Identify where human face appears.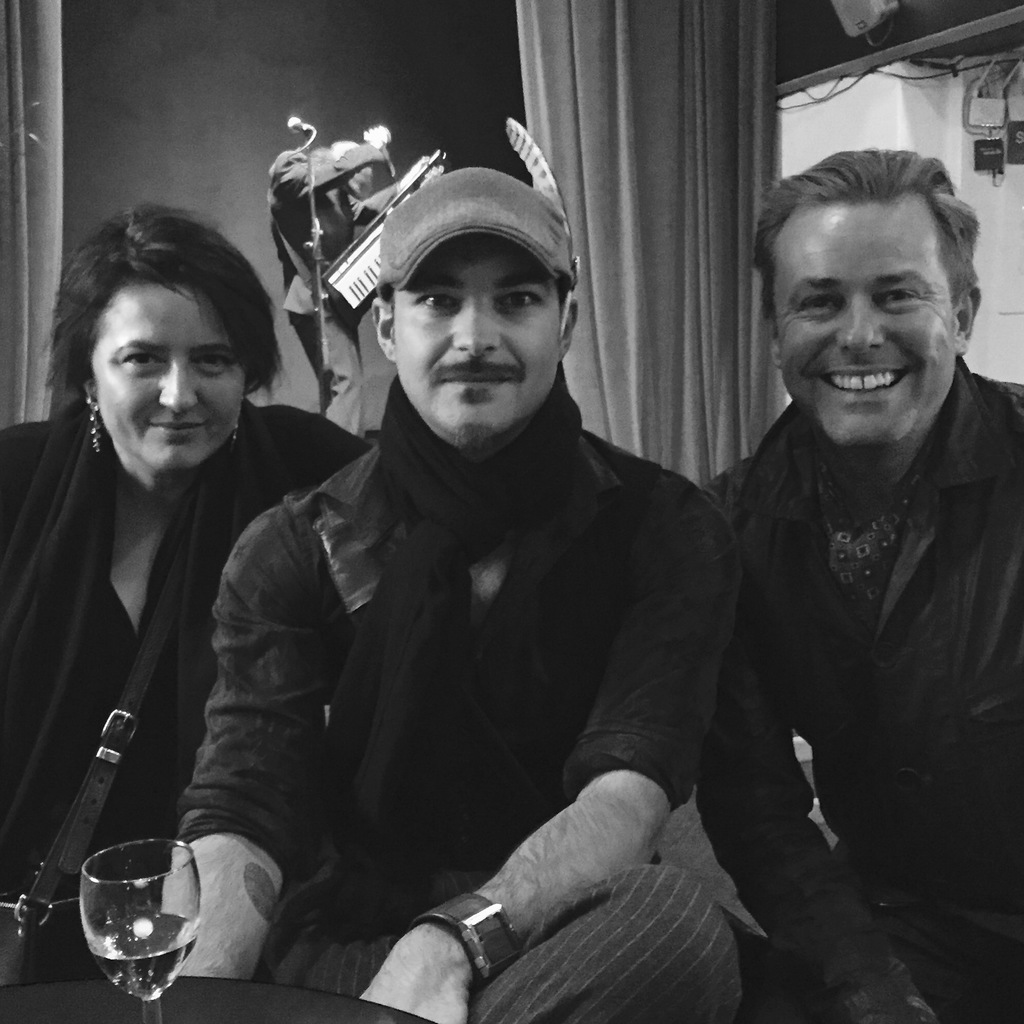
Appears at {"left": 88, "top": 280, "right": 242, "bottom": 469}.
